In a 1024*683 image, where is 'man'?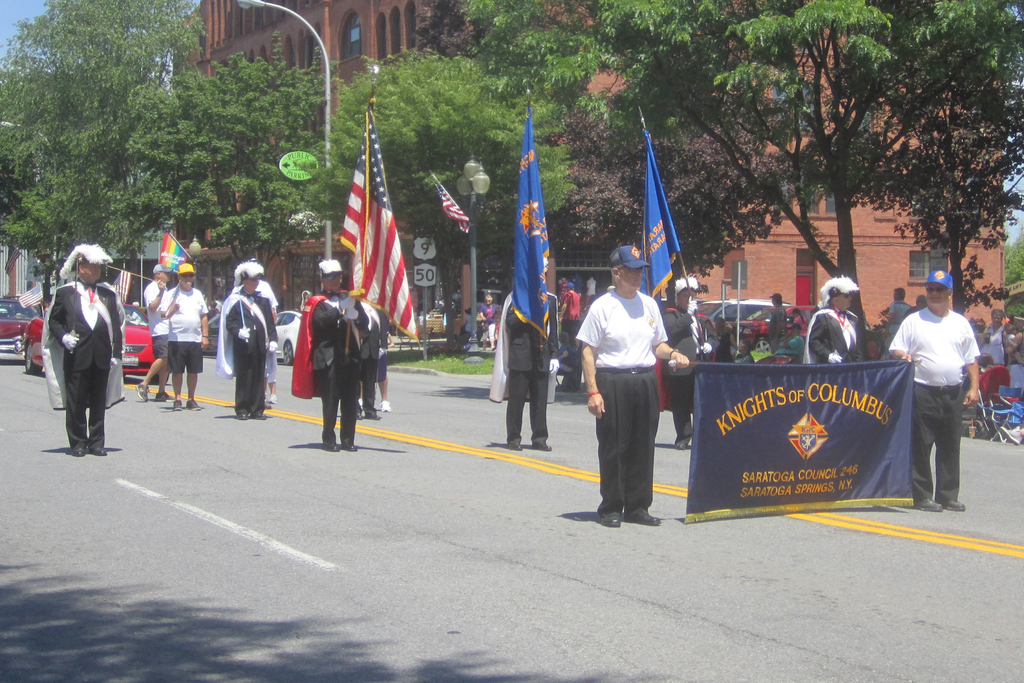
box=[887, 287, 913, 333].
